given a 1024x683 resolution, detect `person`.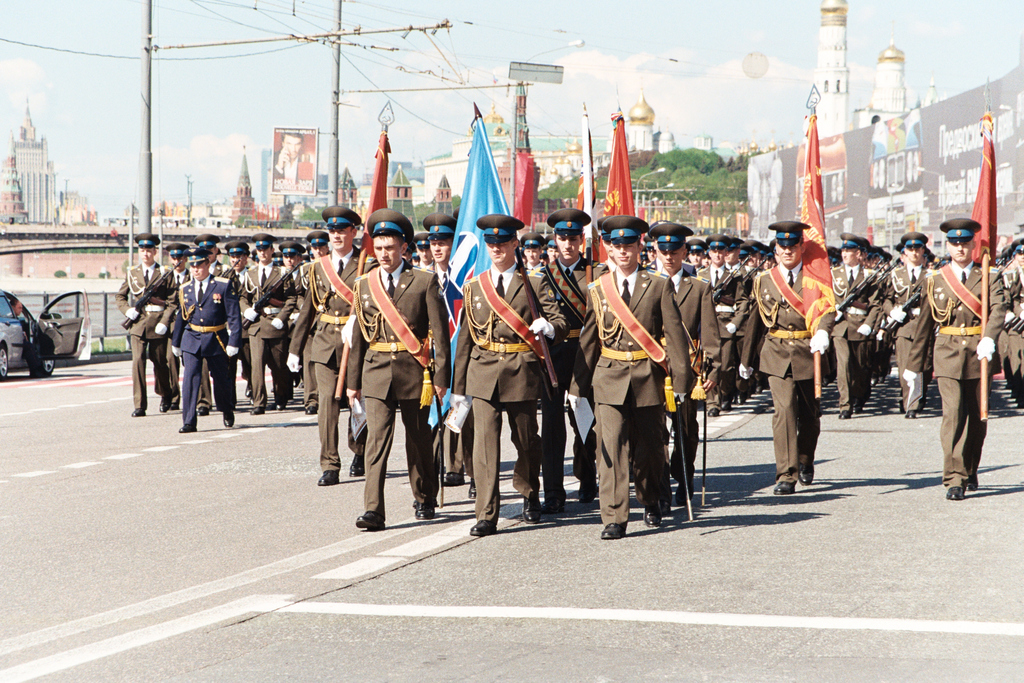
region(446, 209, 561, 532).
